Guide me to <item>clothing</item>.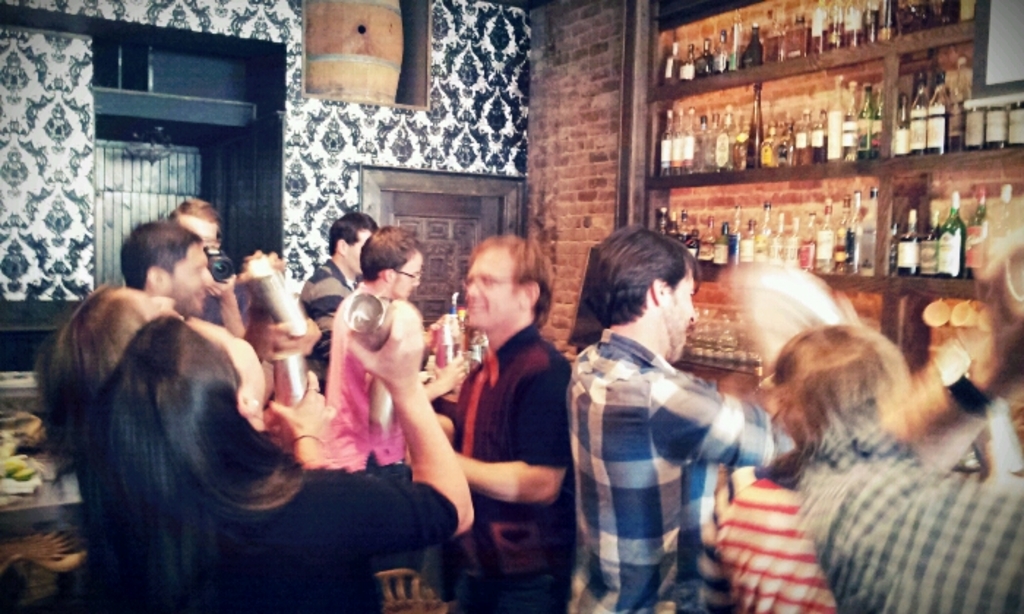
Guidance: detection(320, 281, 404, 469).
